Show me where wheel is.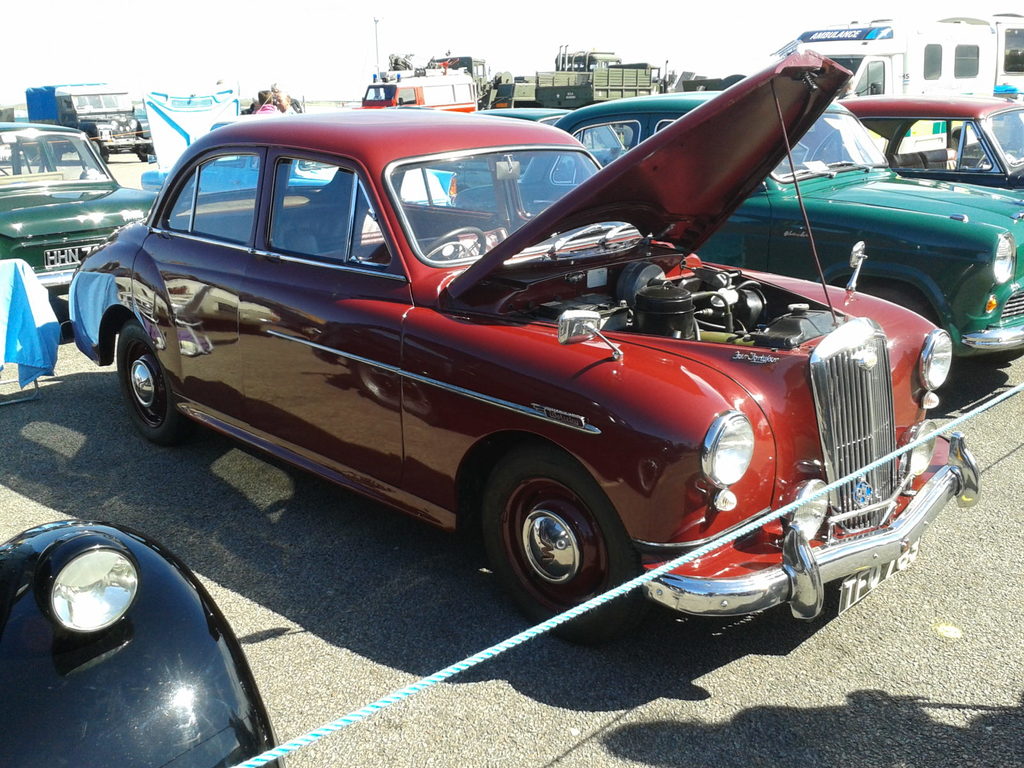
wheel is at x1=116 y1=317 x2=186 y2=443.
